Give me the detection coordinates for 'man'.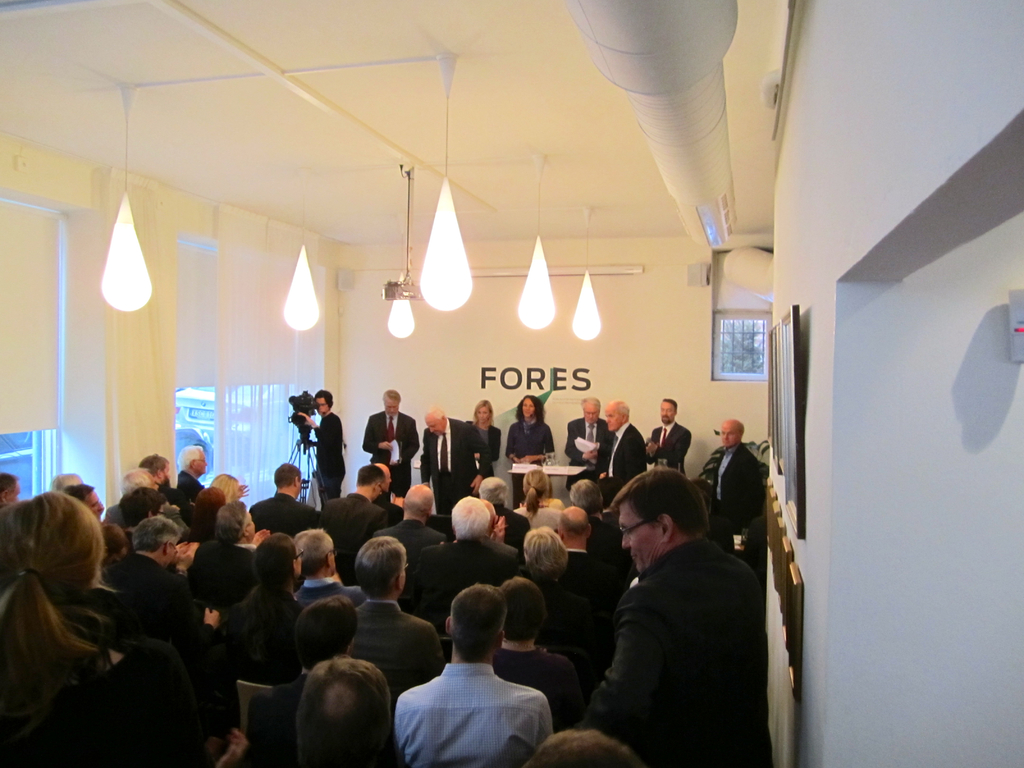
{"left": 361, "top": 387, "right": 419, "bottom": 499}.
